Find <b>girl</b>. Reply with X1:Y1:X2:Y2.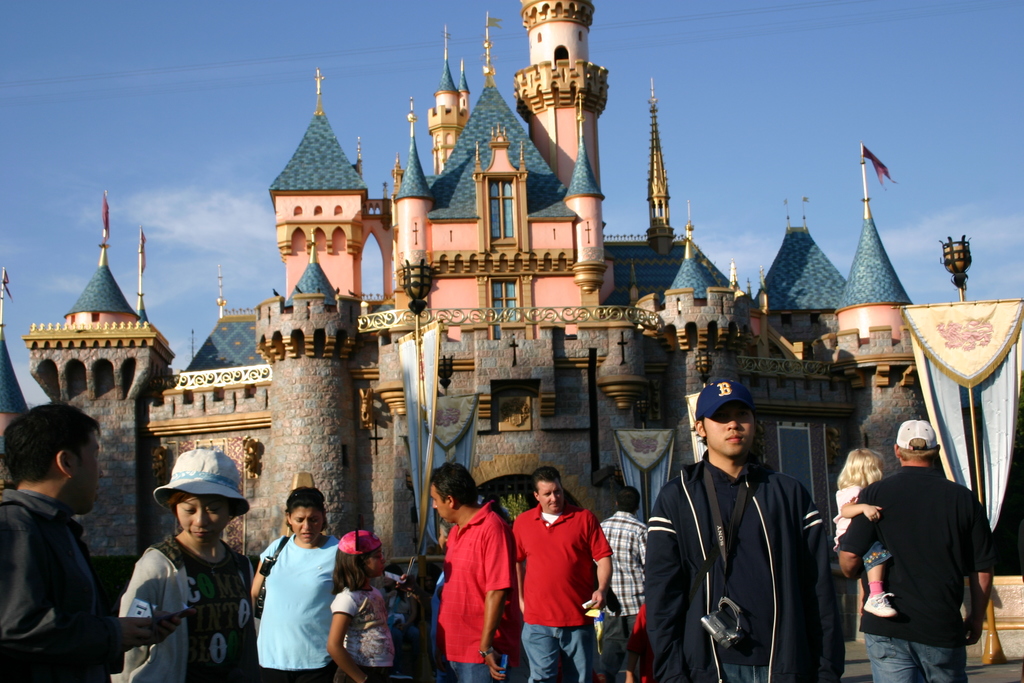
828:448:895:616.
